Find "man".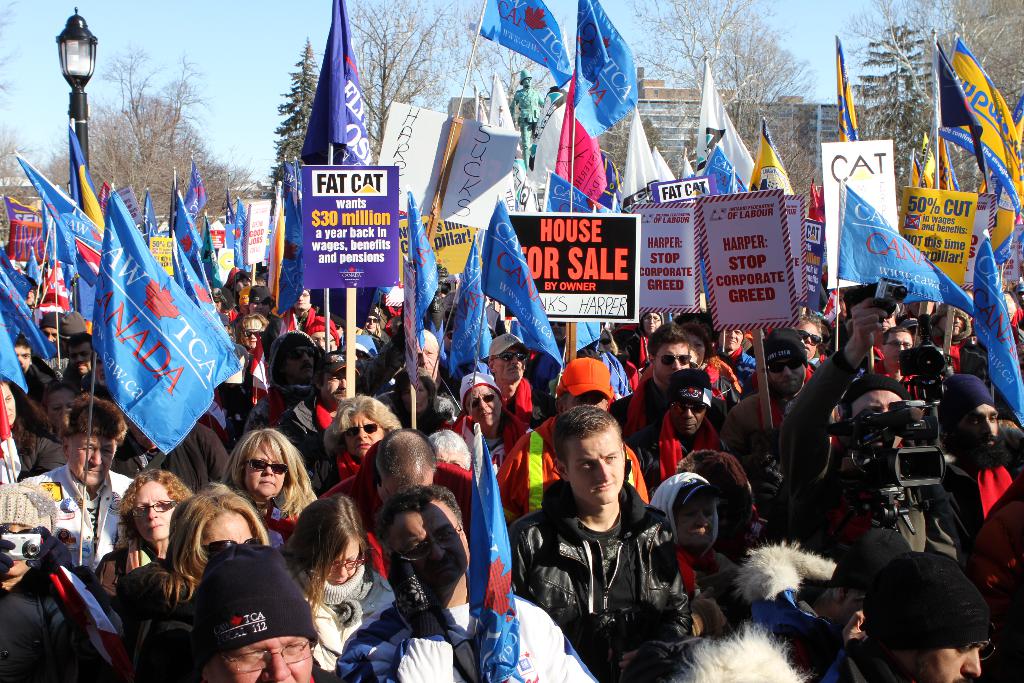
bbox(338, 481, 600, 682).
